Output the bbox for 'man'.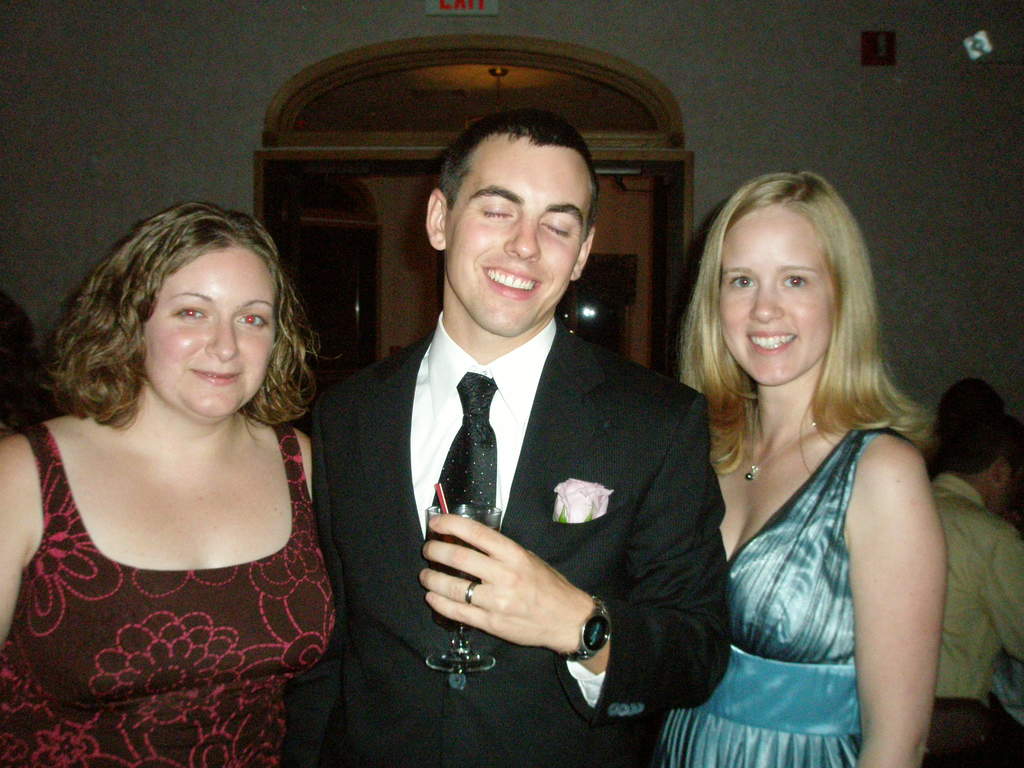
x1=927 y1=403 x2=1023 y2=767.
